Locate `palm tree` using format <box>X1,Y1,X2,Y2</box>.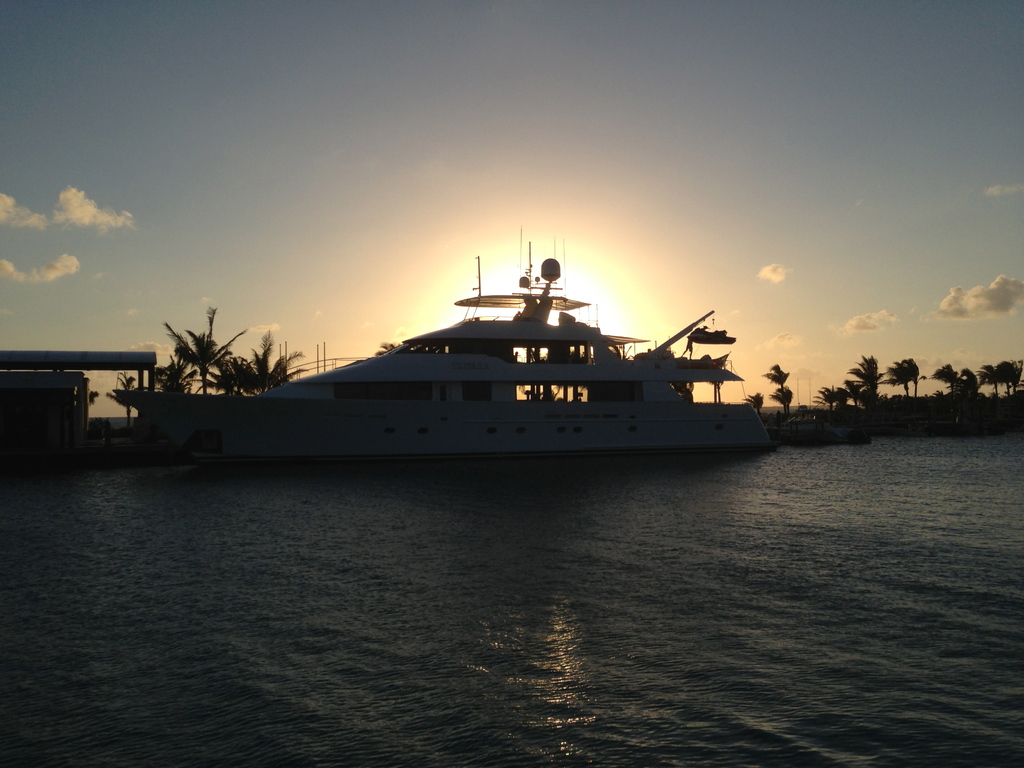
<box>149,355,193,404</box>.
